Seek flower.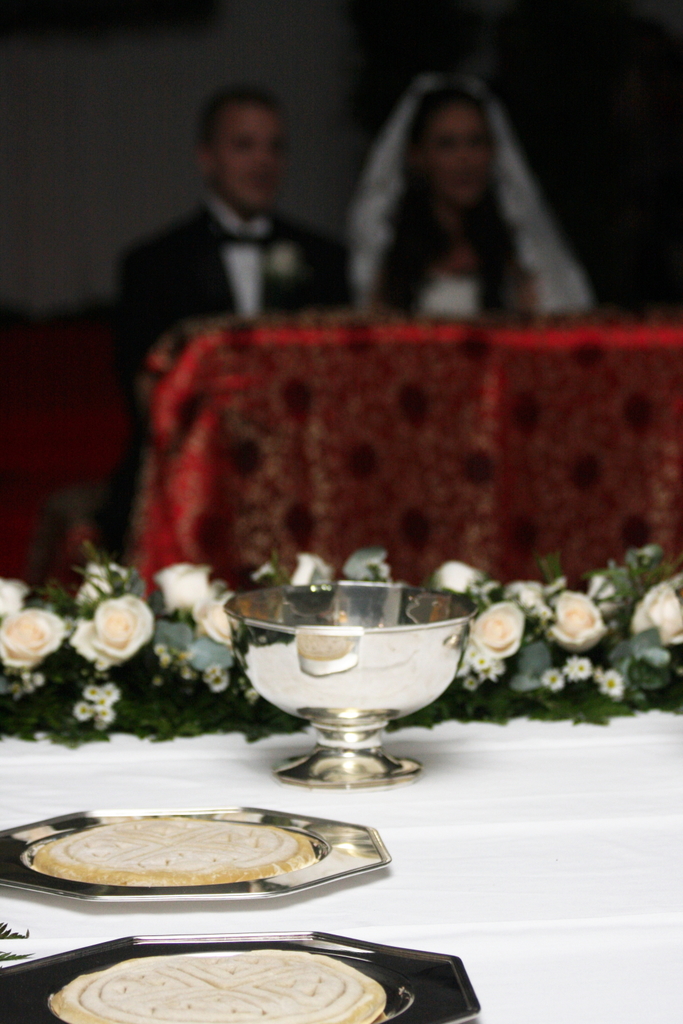
283 552 334 592.
